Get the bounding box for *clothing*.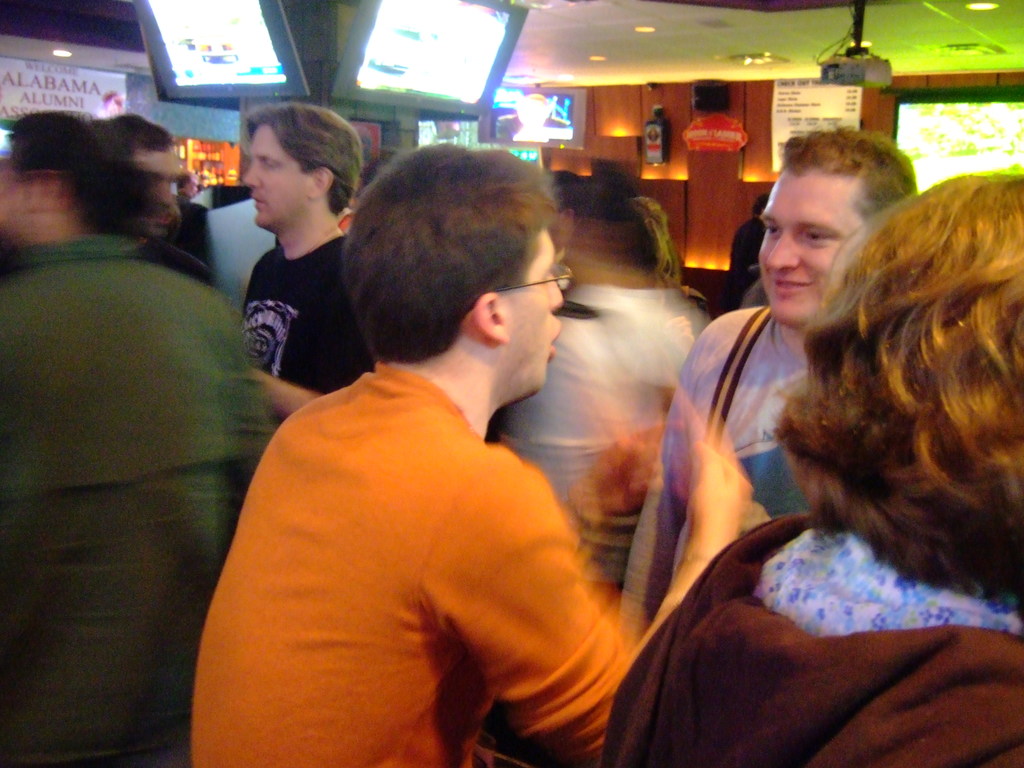
143, 192, 217, 261.
